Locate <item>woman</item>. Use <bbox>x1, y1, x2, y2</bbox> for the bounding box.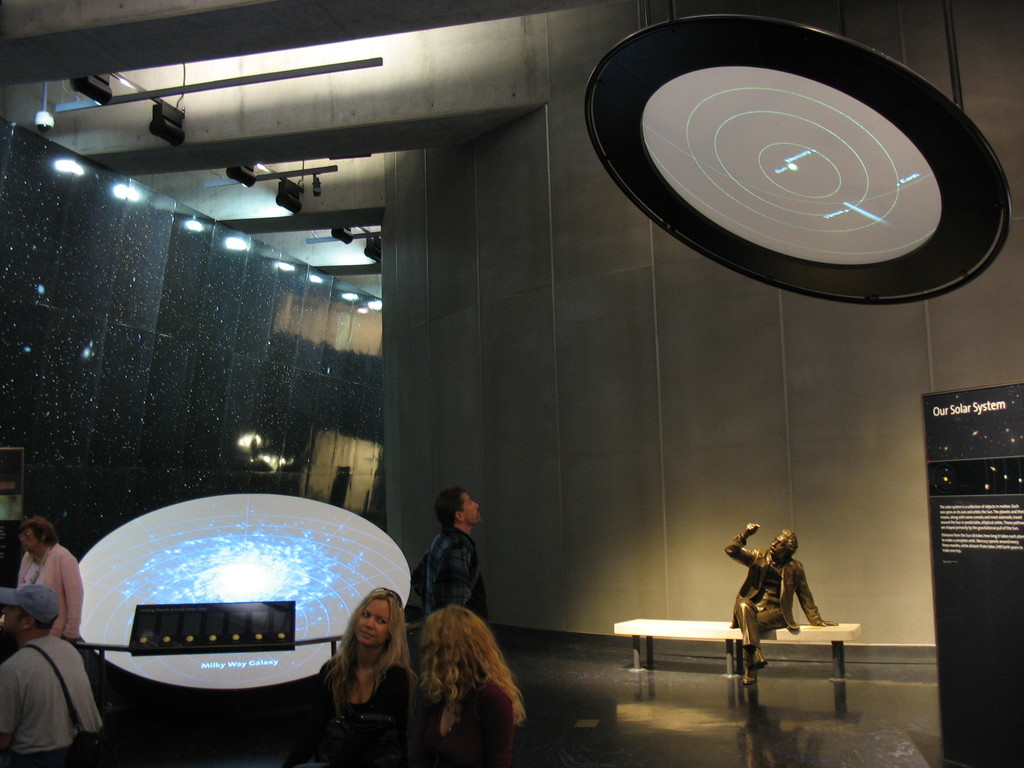
<bbox>5, 518, 84, 657</bbox>.
